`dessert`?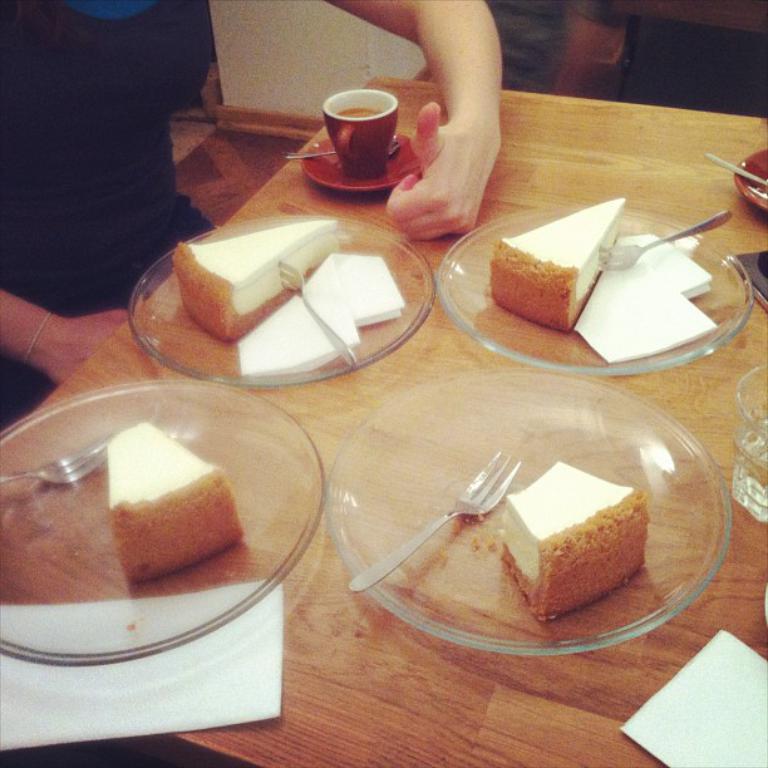
detection(173, 220, 338, 334)
